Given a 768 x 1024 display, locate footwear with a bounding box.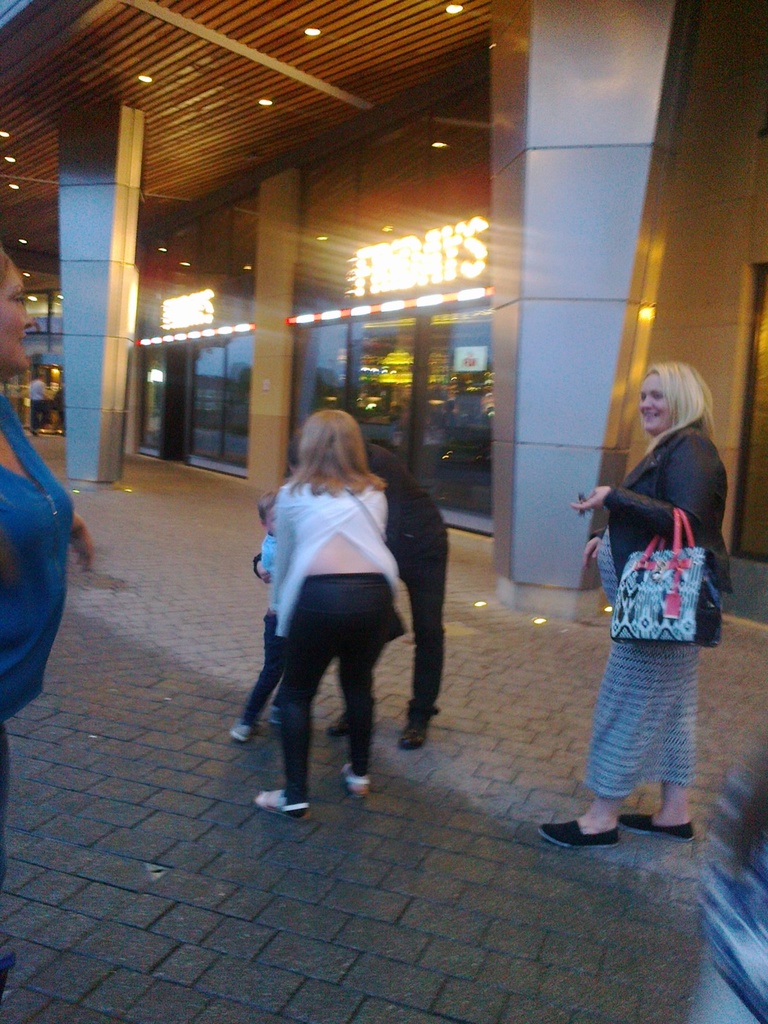
Located: detection(399, 698, 438, 749).
